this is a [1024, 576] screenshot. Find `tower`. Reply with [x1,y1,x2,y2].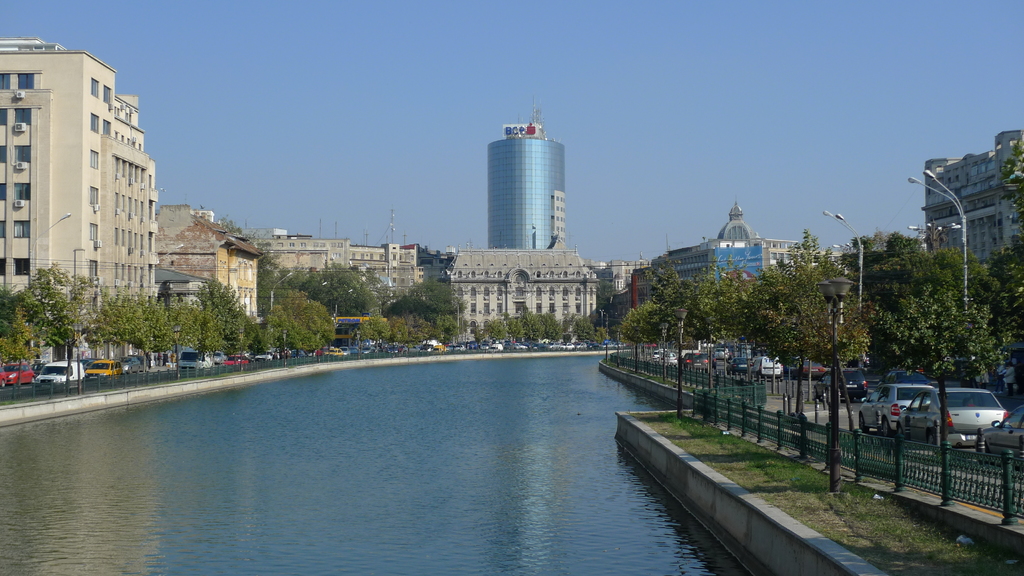
[924,136,1022,288].
